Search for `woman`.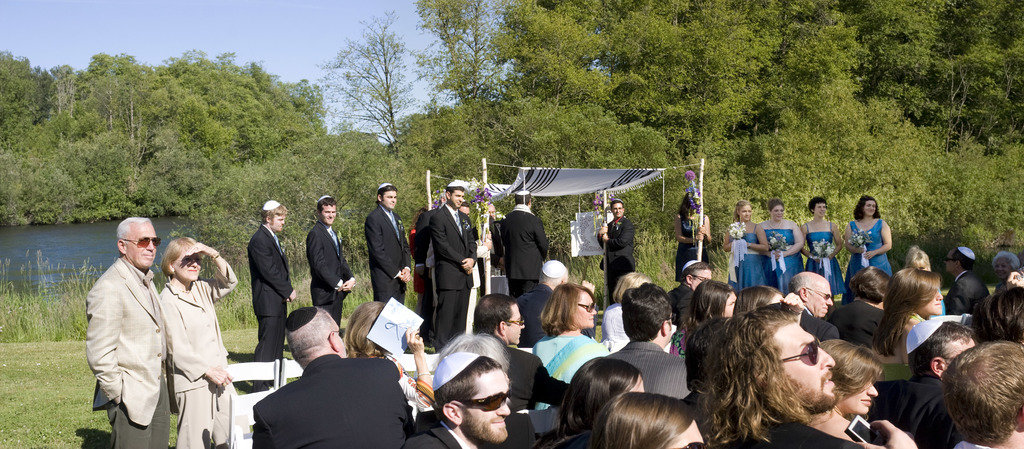
Found at [left=796, top=192, right=845, bottom=300].
